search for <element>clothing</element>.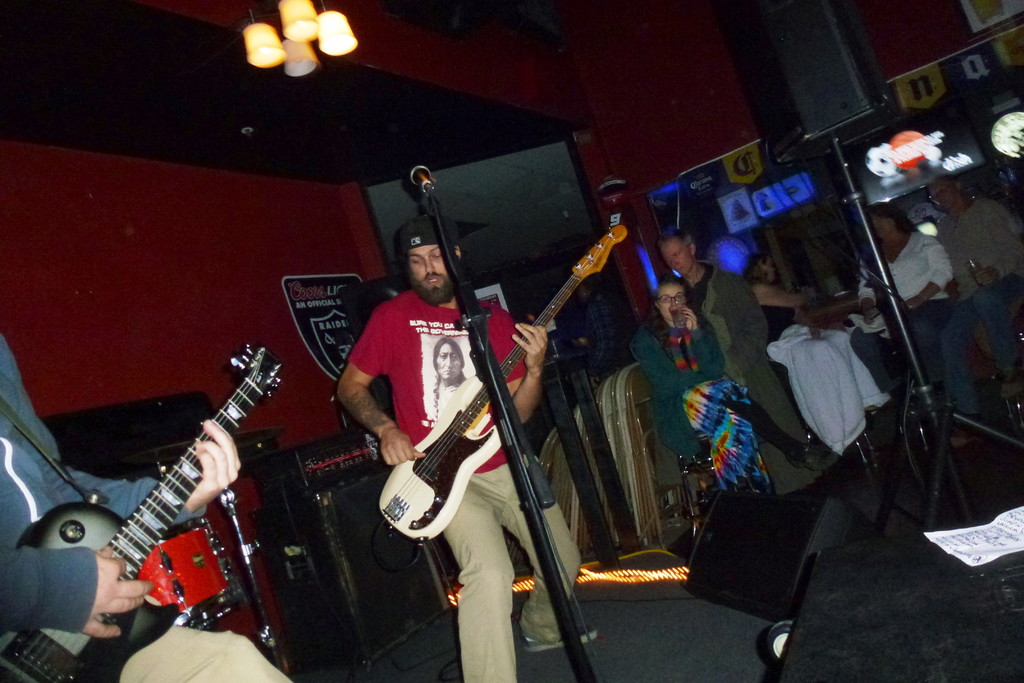
Found at Rect(756, 304, 902, 457).
